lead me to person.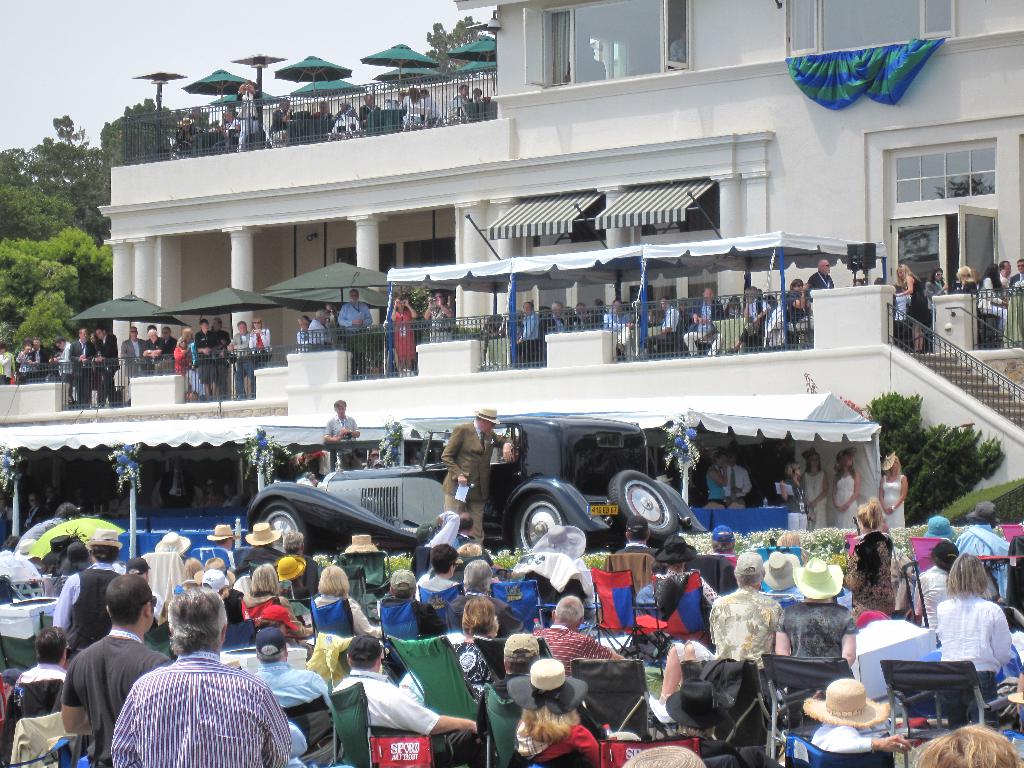
Lead to 954/508/1005/598.
